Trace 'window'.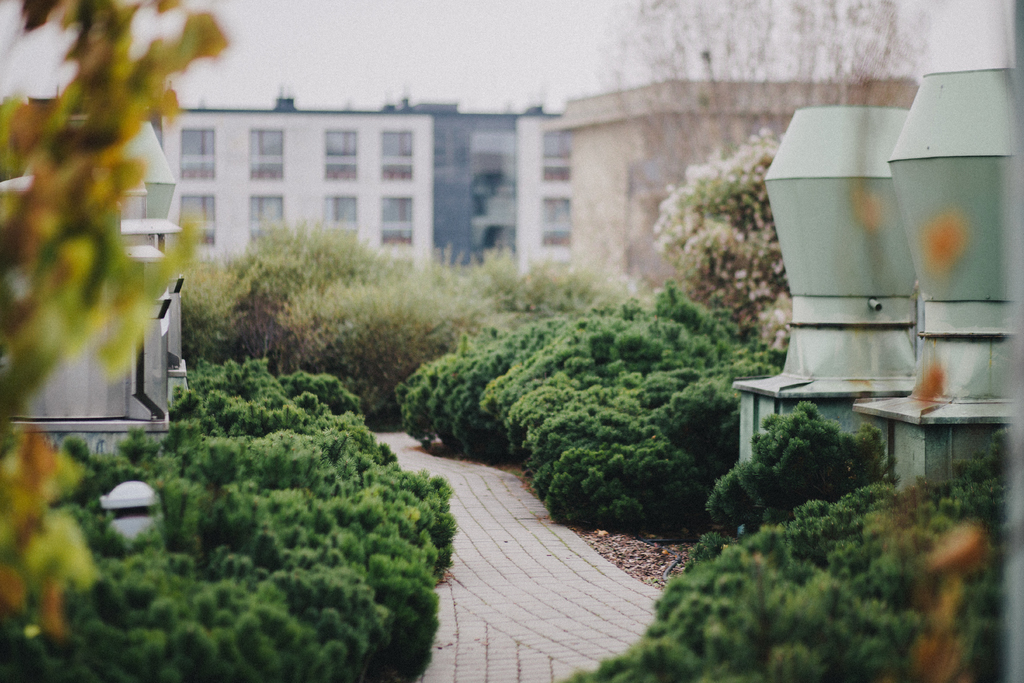
Traced to x1=246, y1=126, x2=281, y2=182.
